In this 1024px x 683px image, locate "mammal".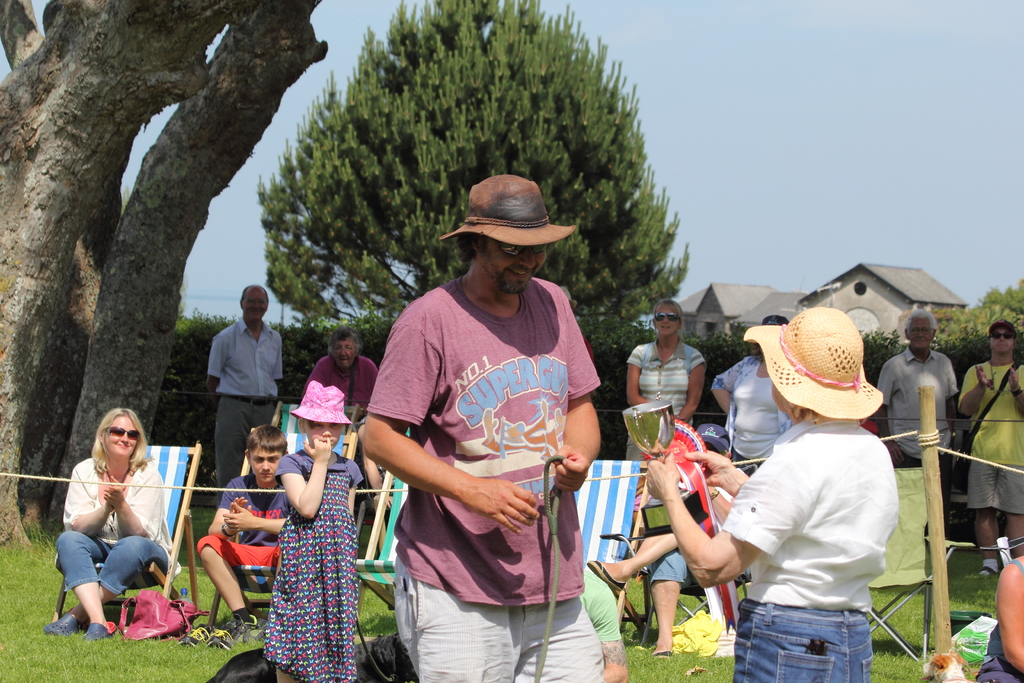
Bounding box: <bbox>628, 297, 704, 458</bbox>.
